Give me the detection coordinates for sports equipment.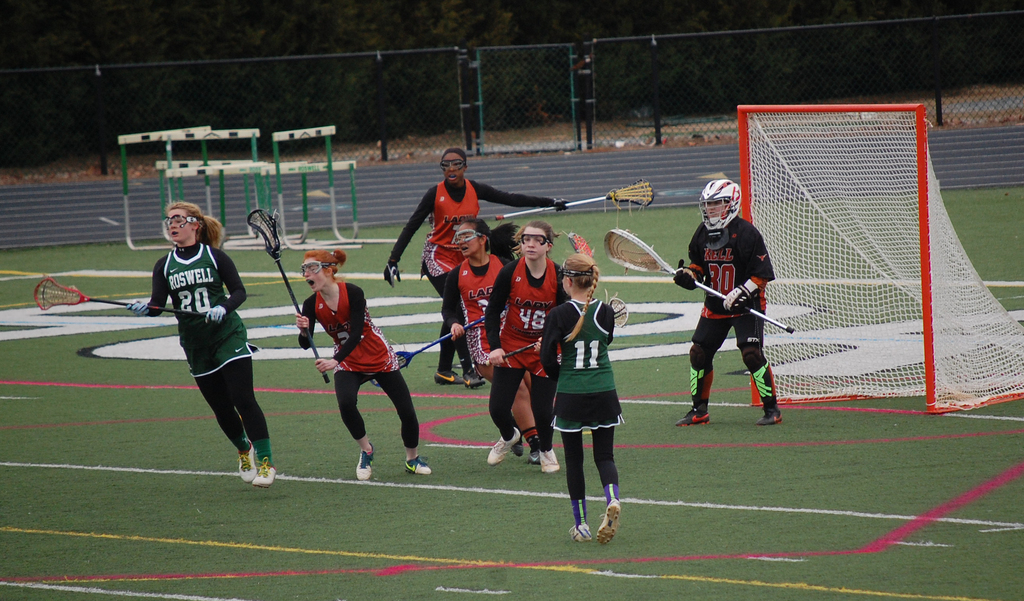
(404, 453, 432, 474).
